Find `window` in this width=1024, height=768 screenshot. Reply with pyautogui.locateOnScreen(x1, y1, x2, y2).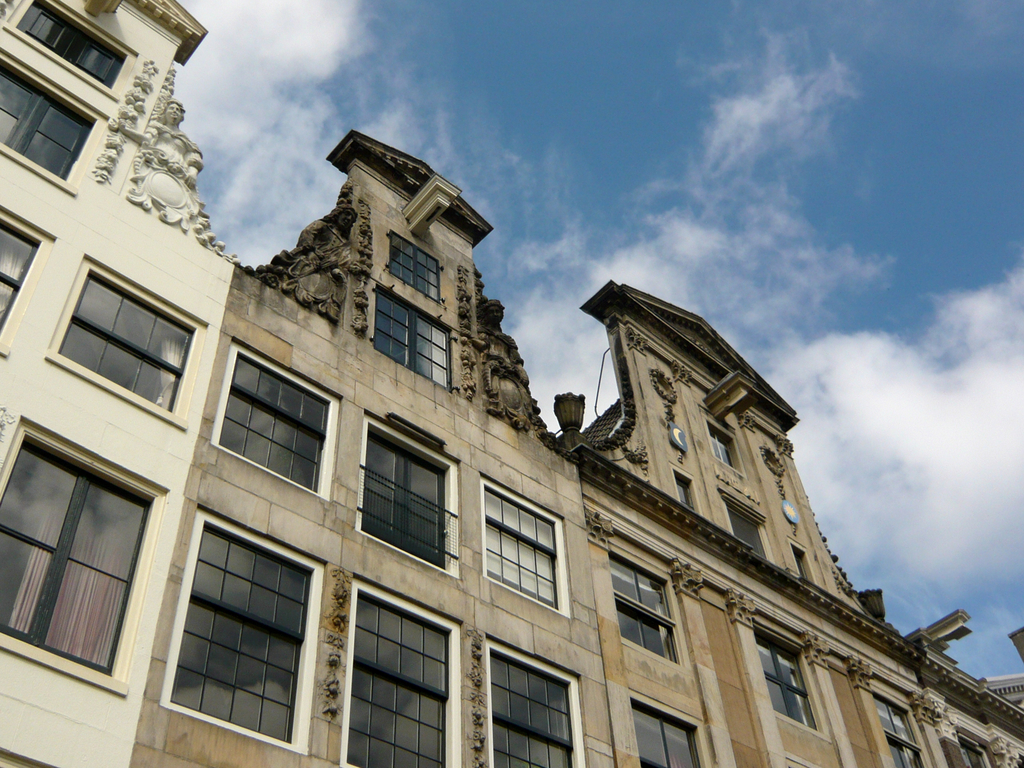
pyautogui.locateOnScreen(356, 419, 456, 577).
